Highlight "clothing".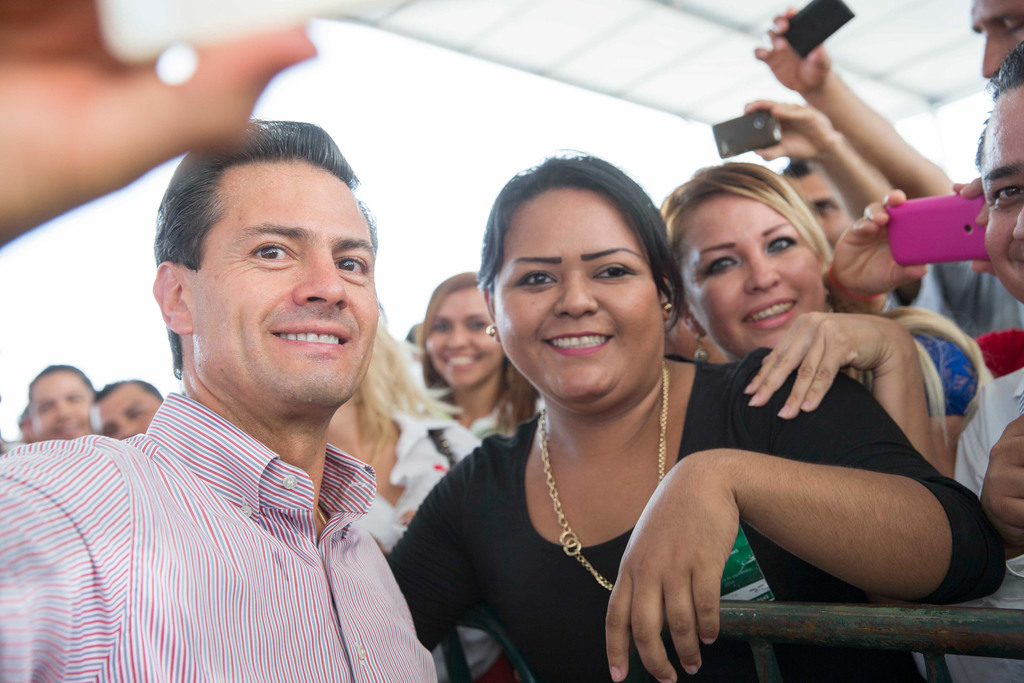
Highlighted region: BBox(388, 343, 1010, 668).
